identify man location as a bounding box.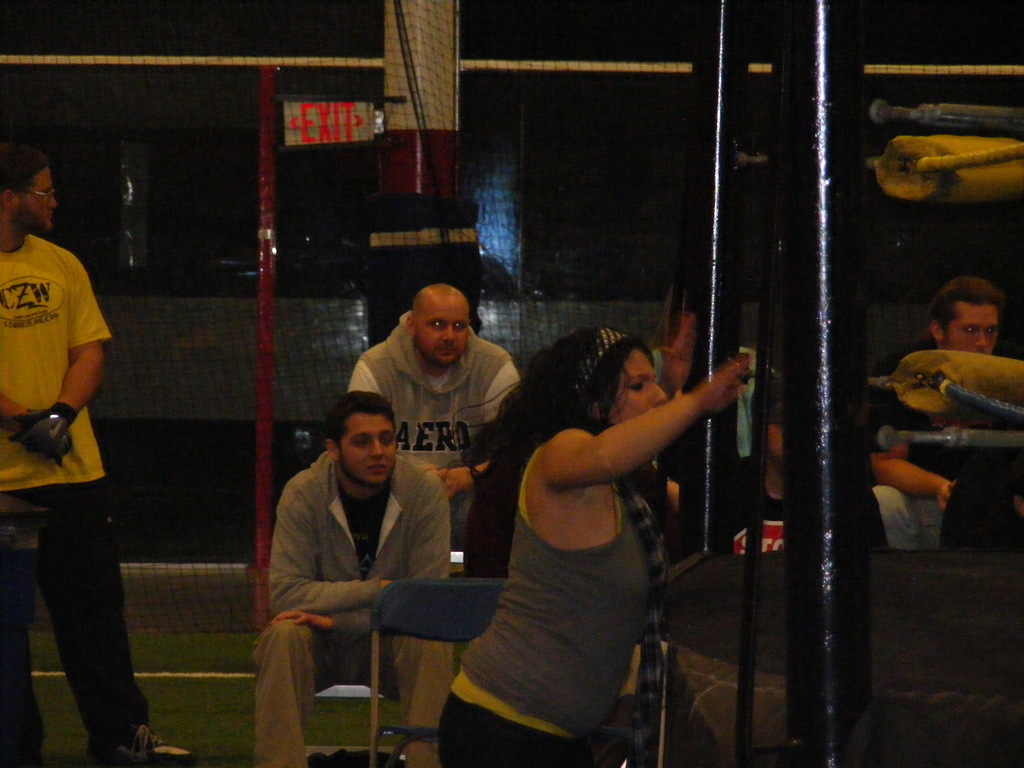
<bbox>348, 282, 520, 542</bbox>.
